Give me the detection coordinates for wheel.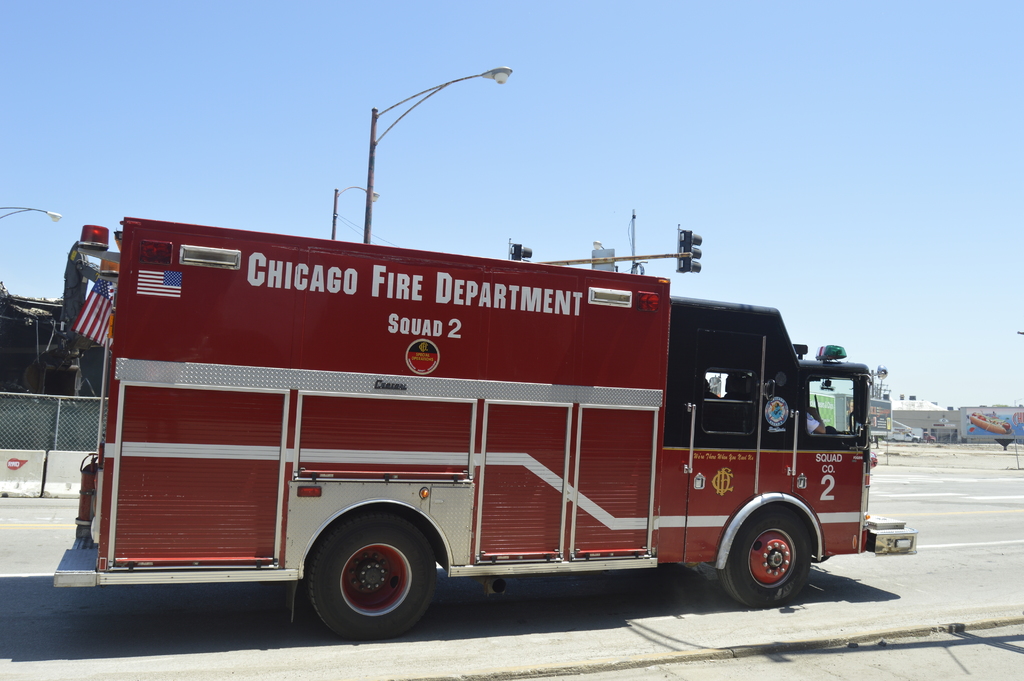
<region>717, 515, 811, 606</region>.
